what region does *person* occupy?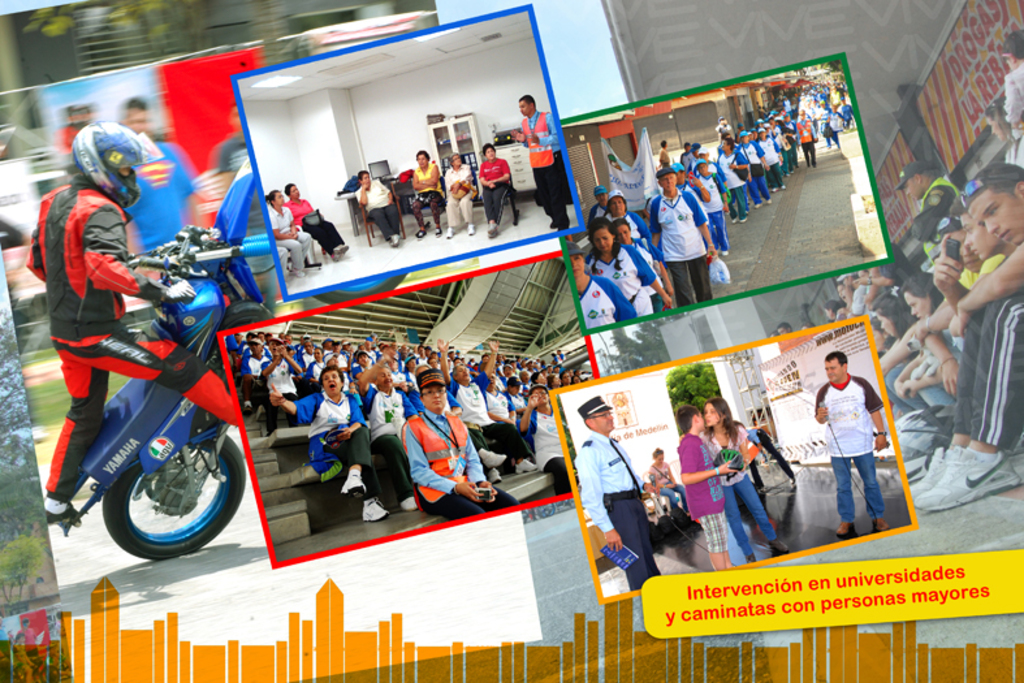
<box>573,394,665,592</box>.
